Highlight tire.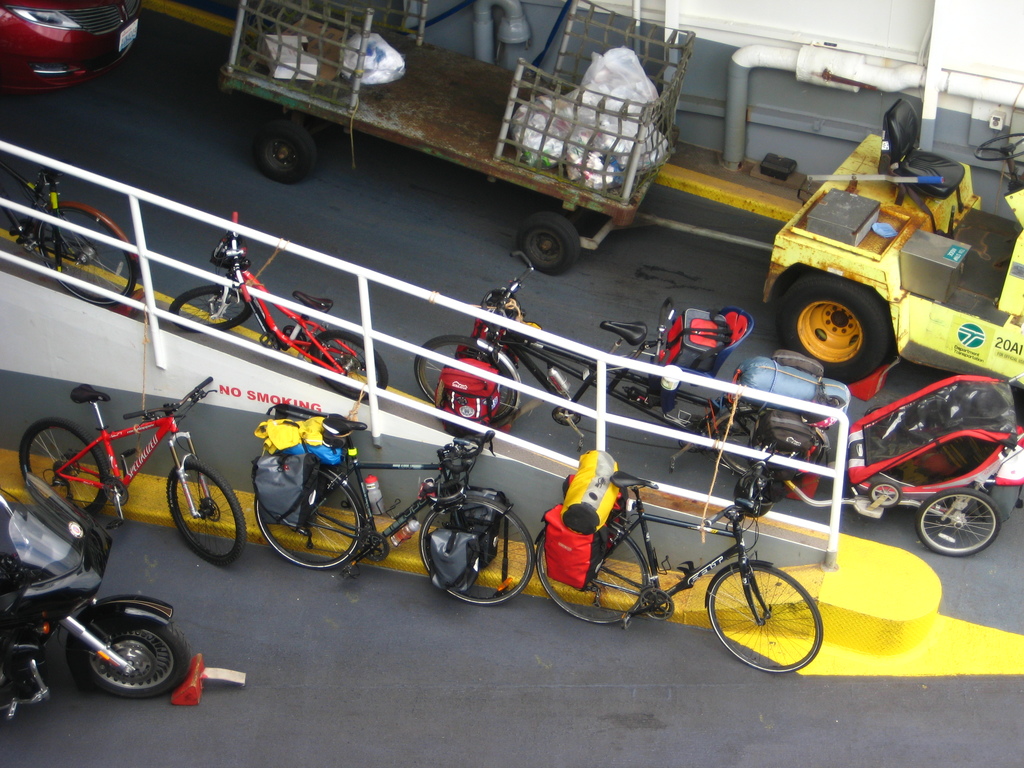
Highlighted region: 310, 331, 390, 401.
